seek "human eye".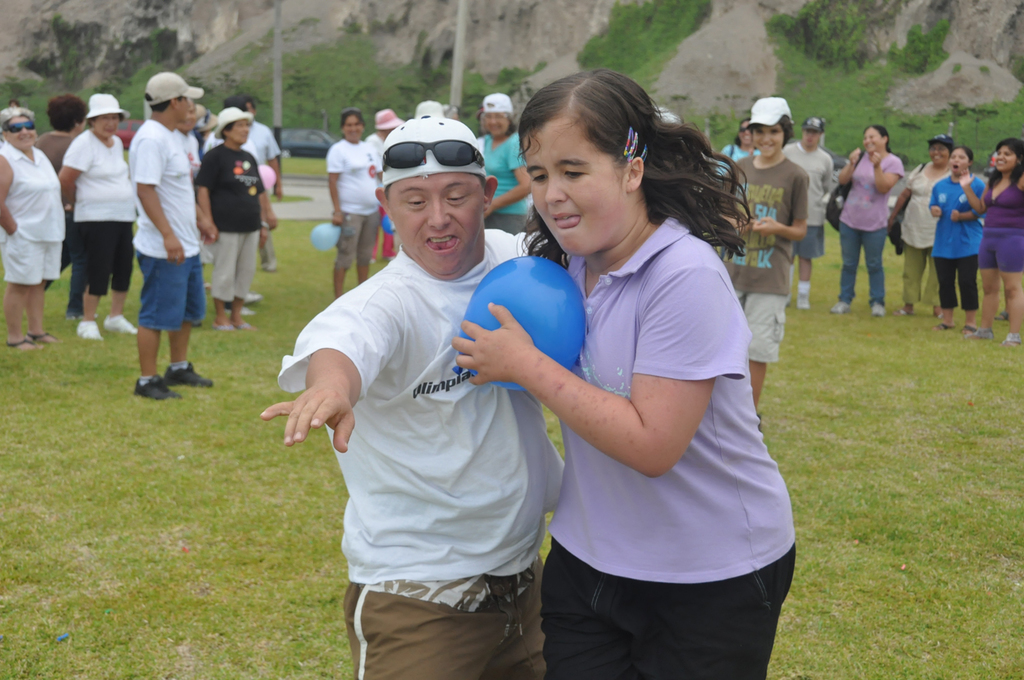
445:191:467:203.
